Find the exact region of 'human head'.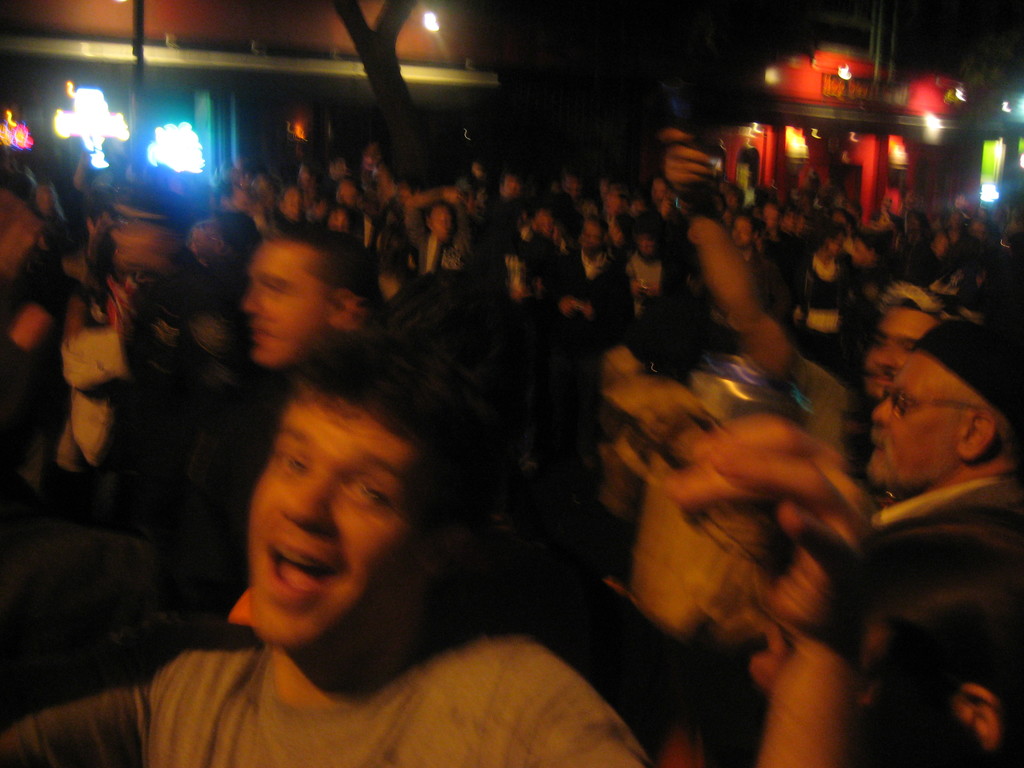
Exact region: Rect(216, 342, 417, 620).
